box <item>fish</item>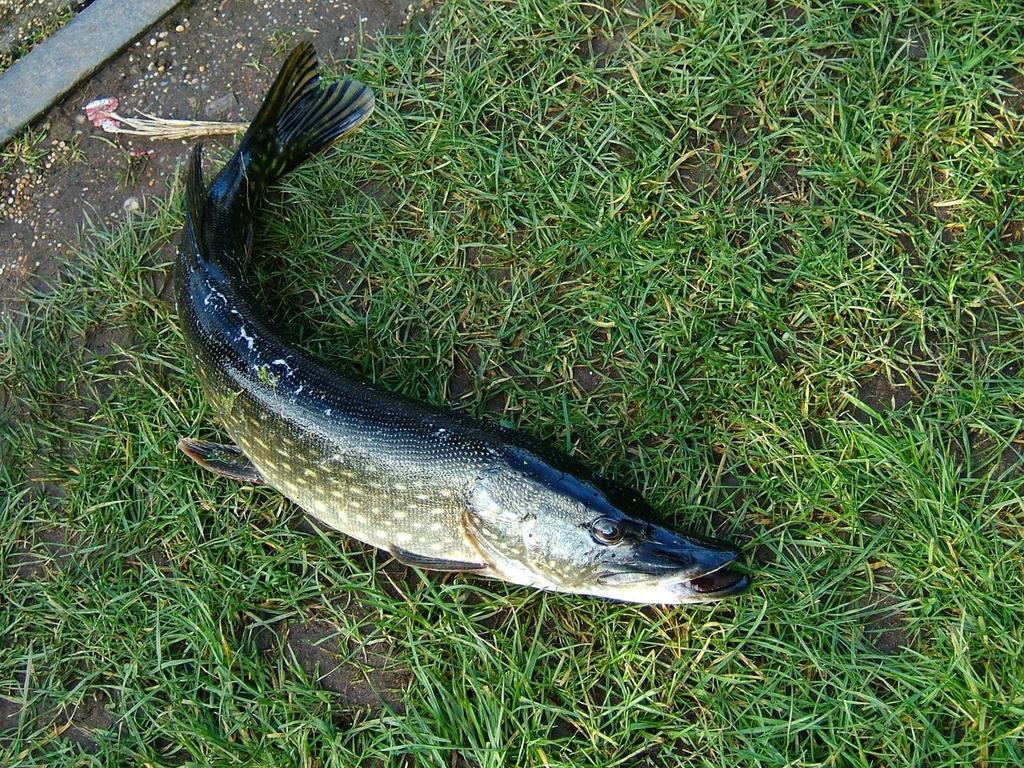
pyautogui.locateOnScreen(138, 73, 726, 622)
